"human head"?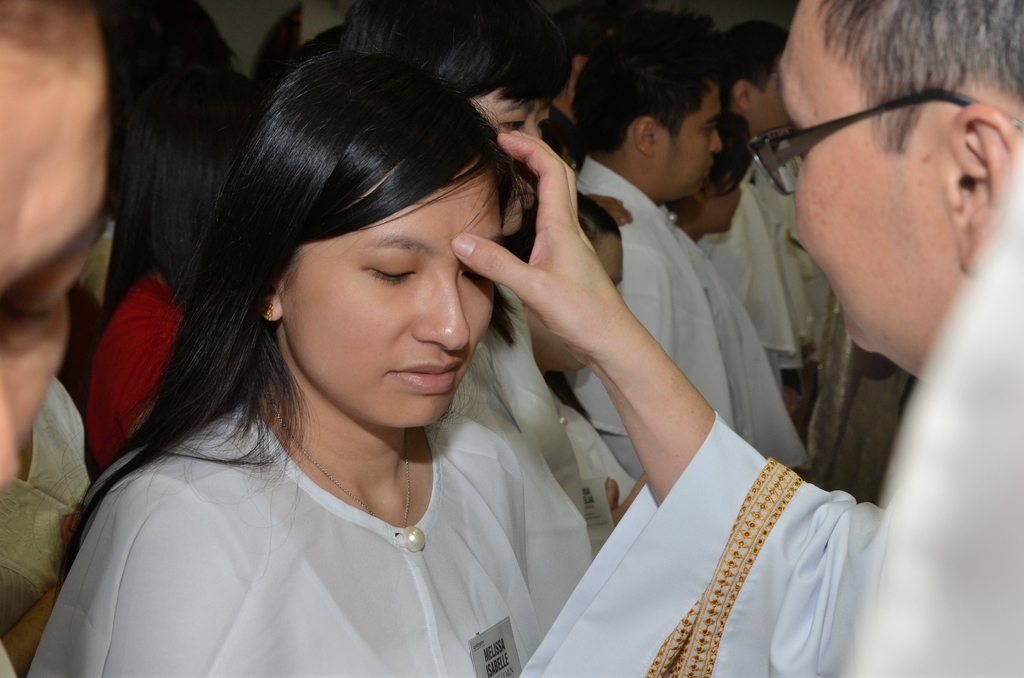
(347,0,580,236)
